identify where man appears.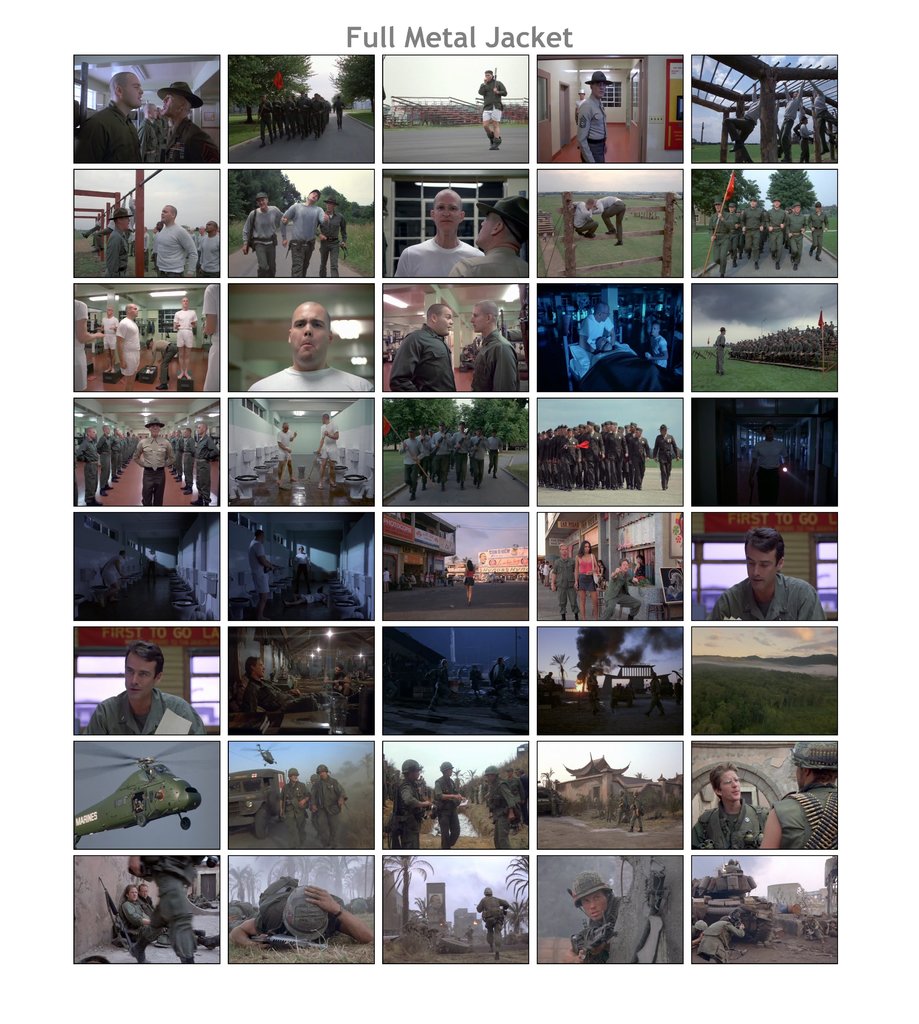
Appears at <region>710, 527, 827, 625</region>.
